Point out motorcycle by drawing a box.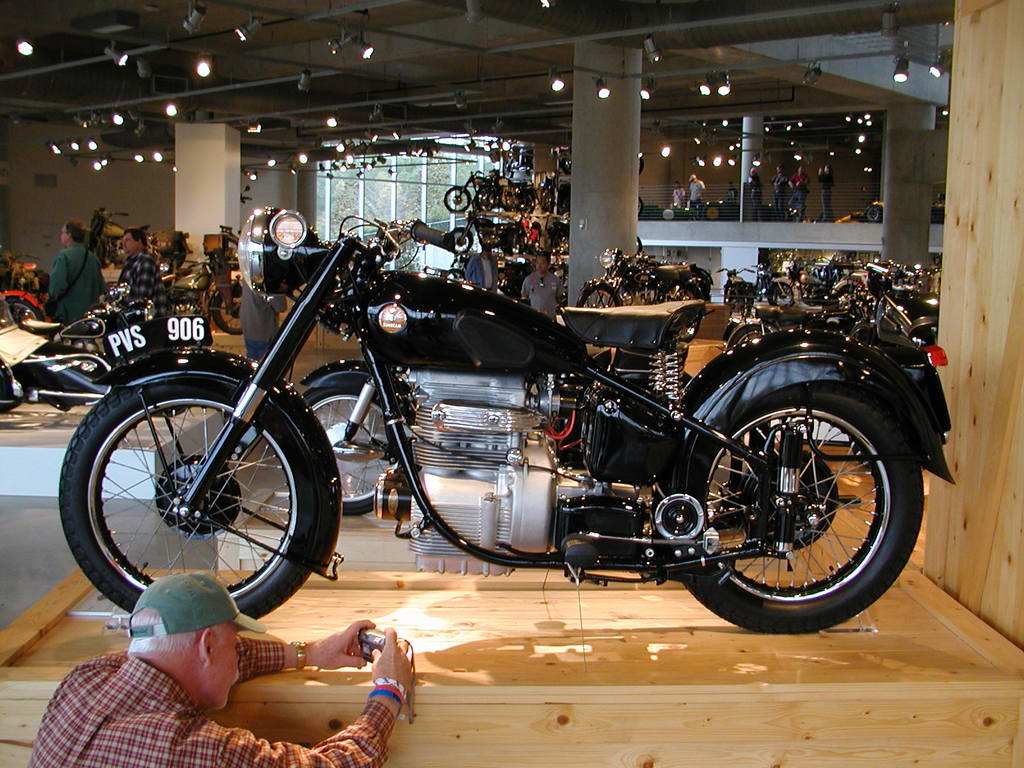
<region>472, 167, 530, 209</region>.
